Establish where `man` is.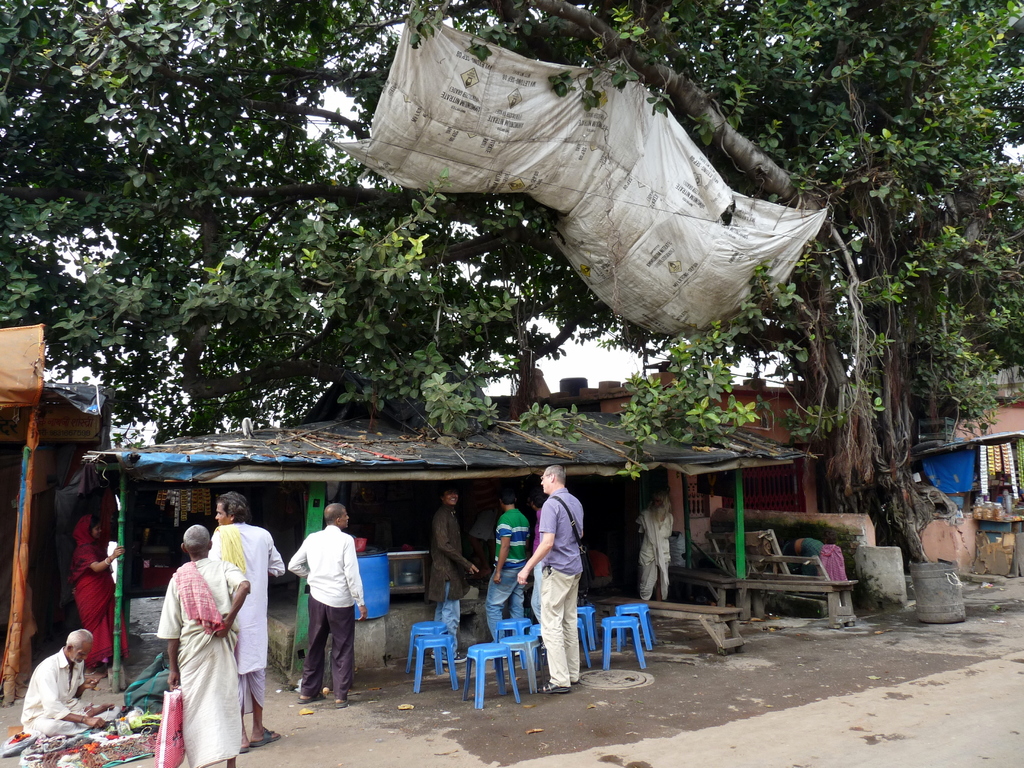
Established at <box>483,488,534,658</box>.
